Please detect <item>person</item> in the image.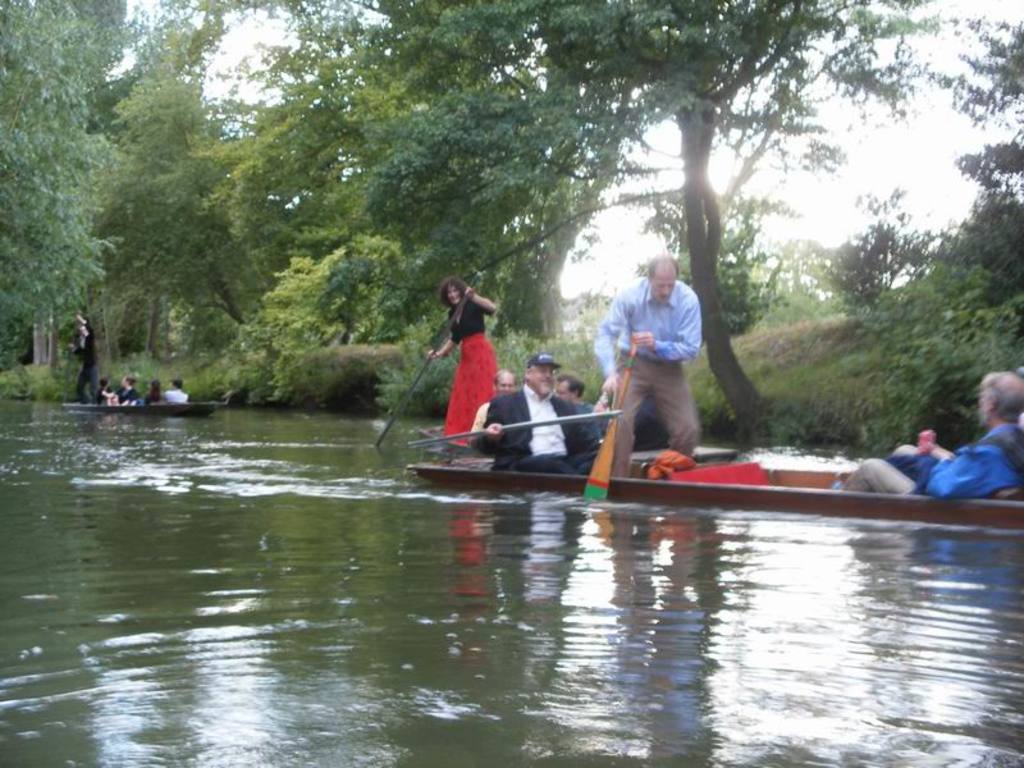
<region>99, 372, 123, 406</region>.
